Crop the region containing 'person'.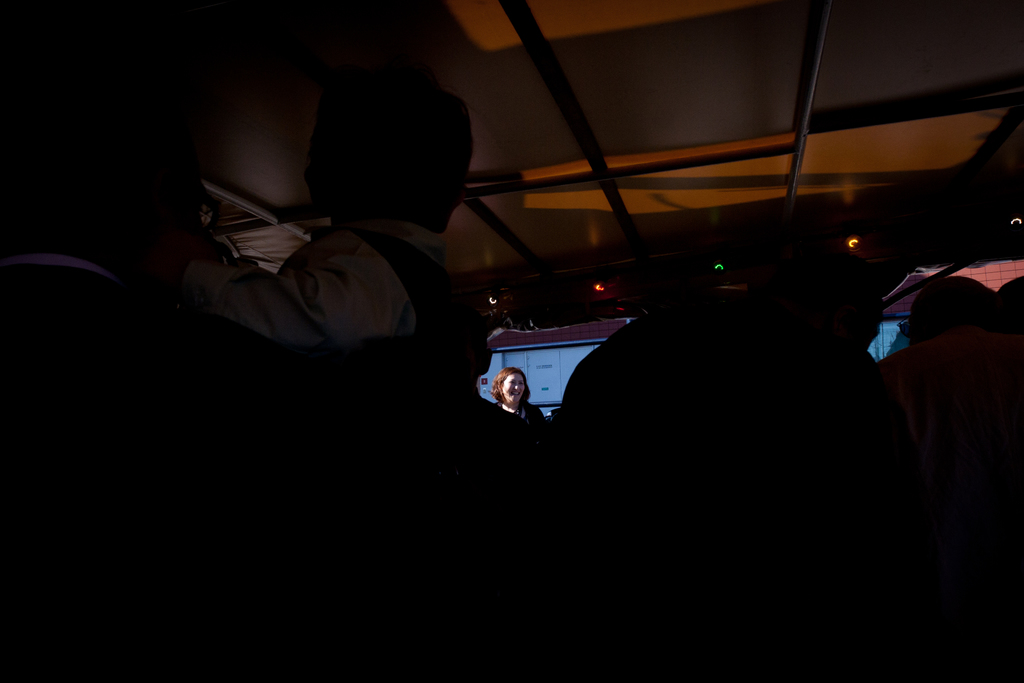
Crop region: <box>880,272,1023,682</box>.
